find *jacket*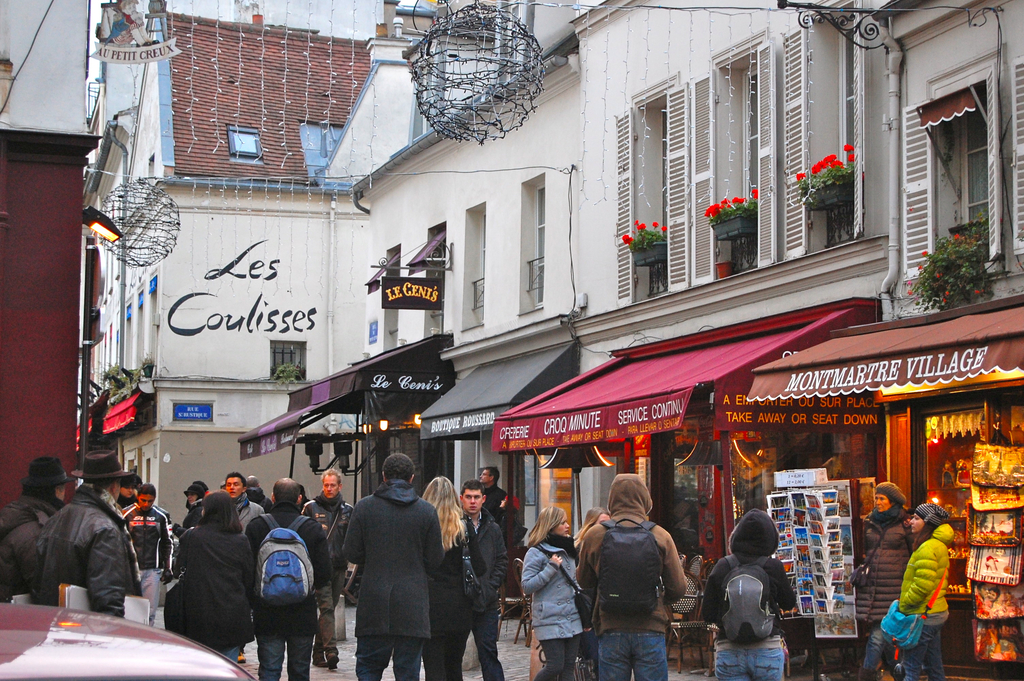
(x1=115, y1=502, x2=178, y2=571)
